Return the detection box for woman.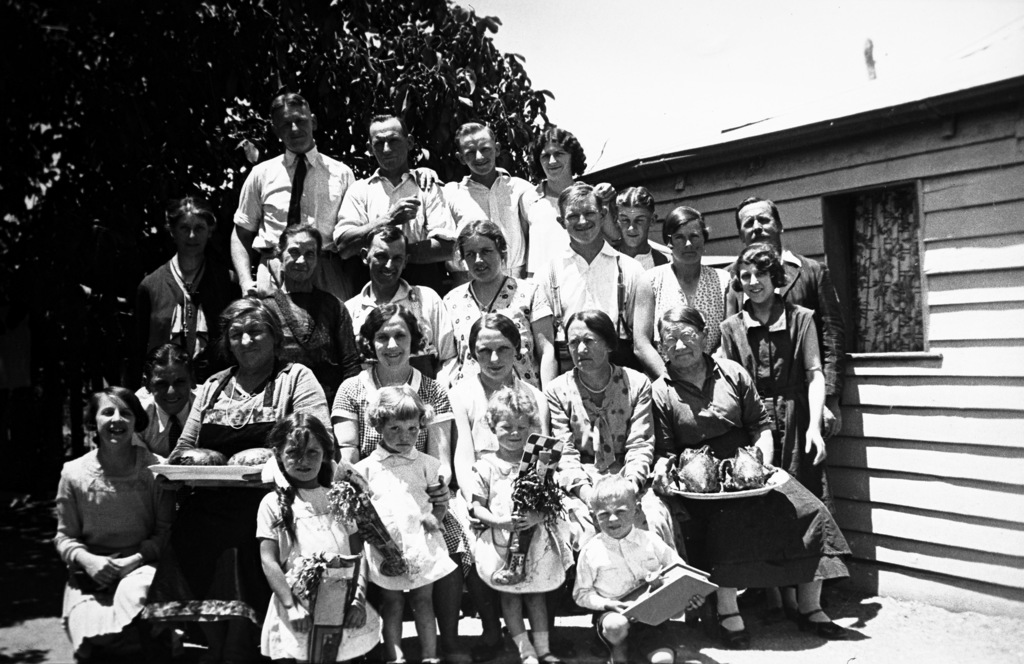
(540,300,696,652).
